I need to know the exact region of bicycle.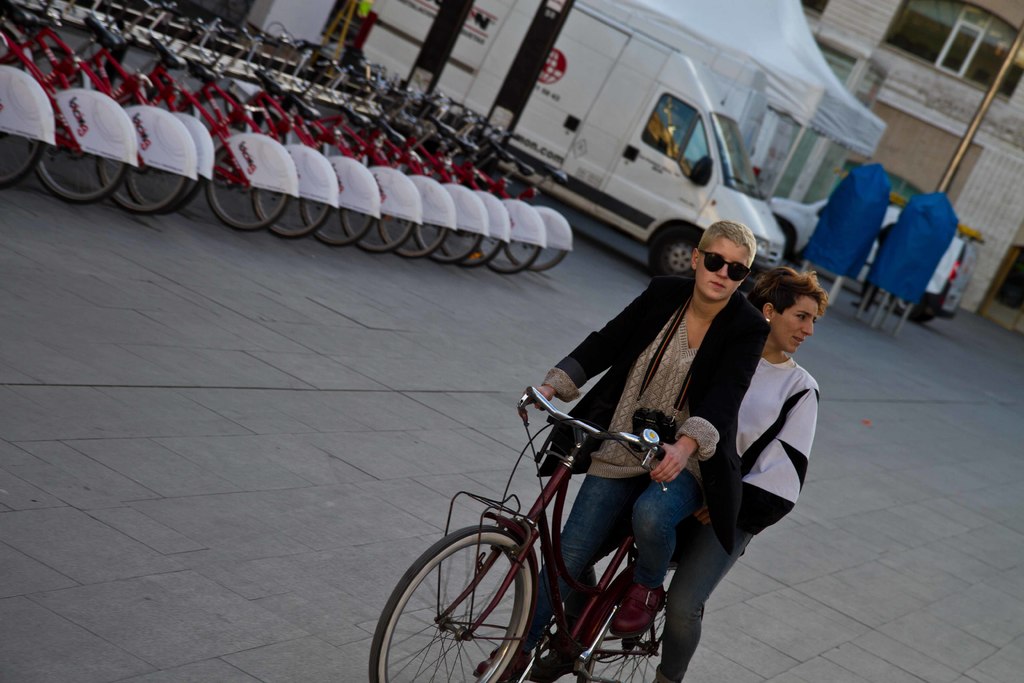
Region: [left=360, top=67, right=459, bottom=265].
